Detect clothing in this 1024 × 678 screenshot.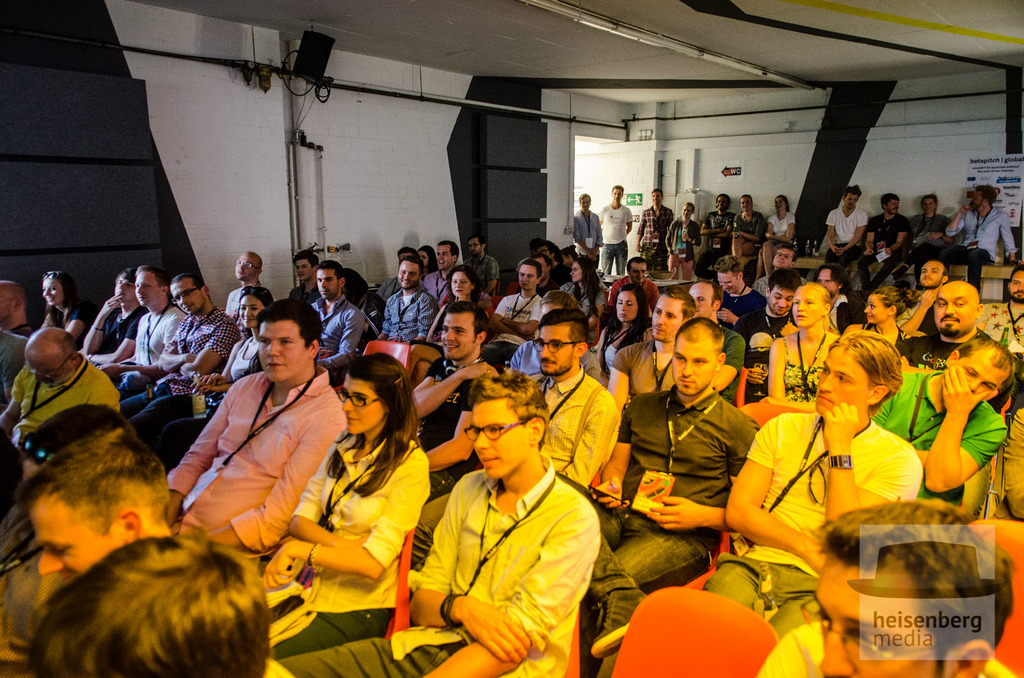
Detection: [550,388,762,677].
